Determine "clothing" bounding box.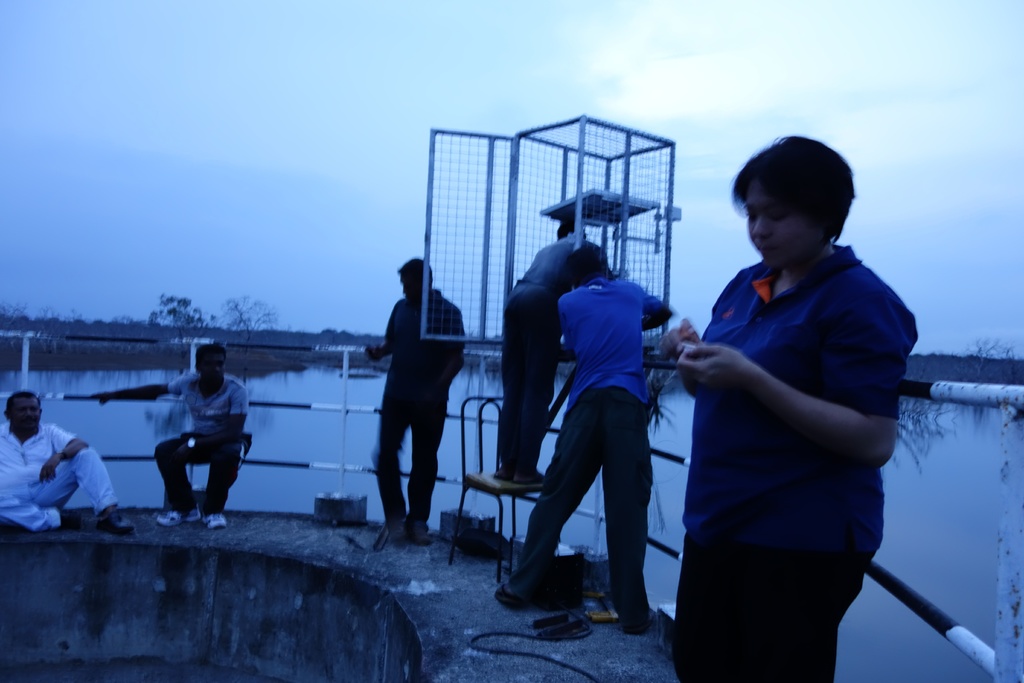
Determined: 0,422,117,536.
